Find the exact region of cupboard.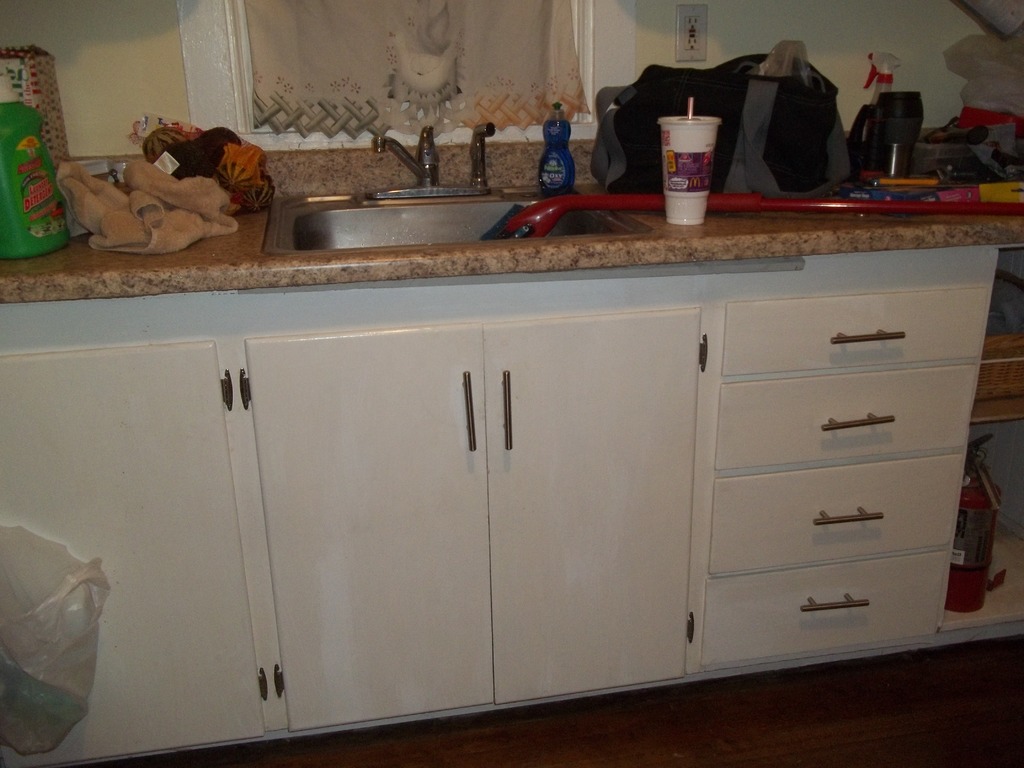
Exact region: bbox=(1, 245, 1023, 767).
